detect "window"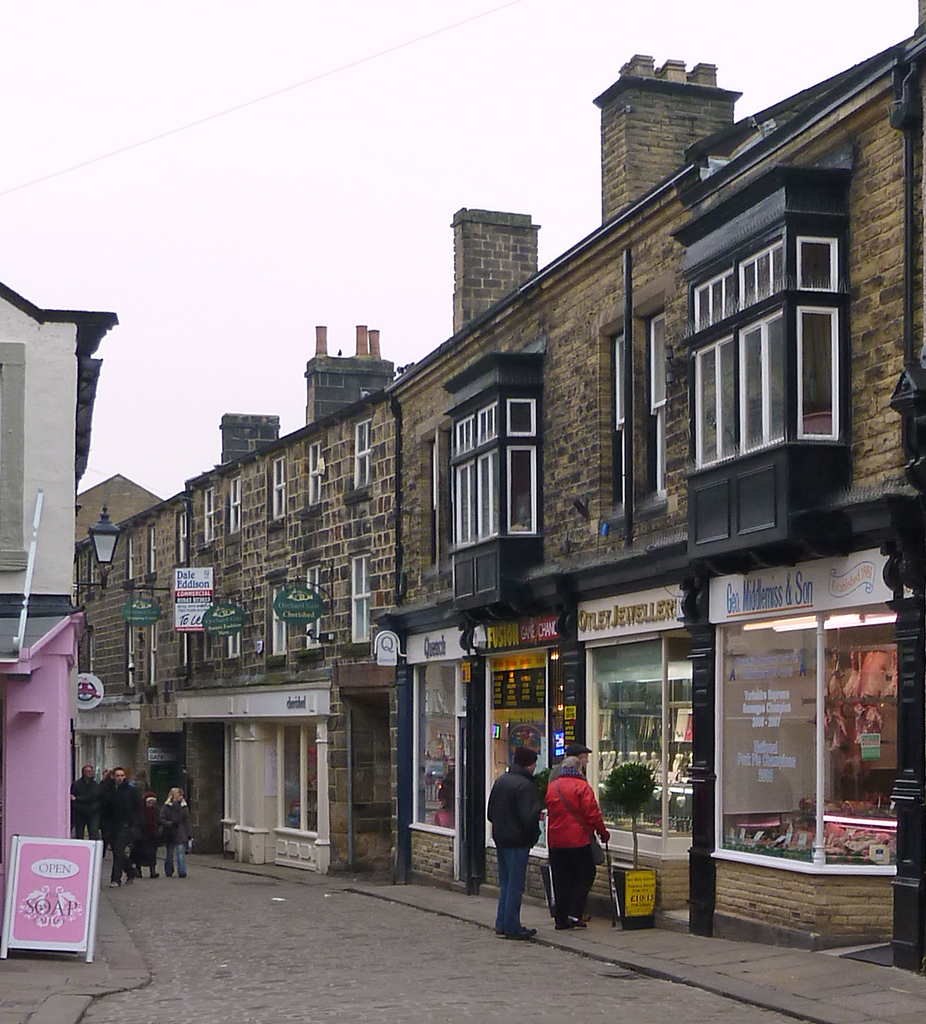
bbox=[149, 623, 158, 689]
